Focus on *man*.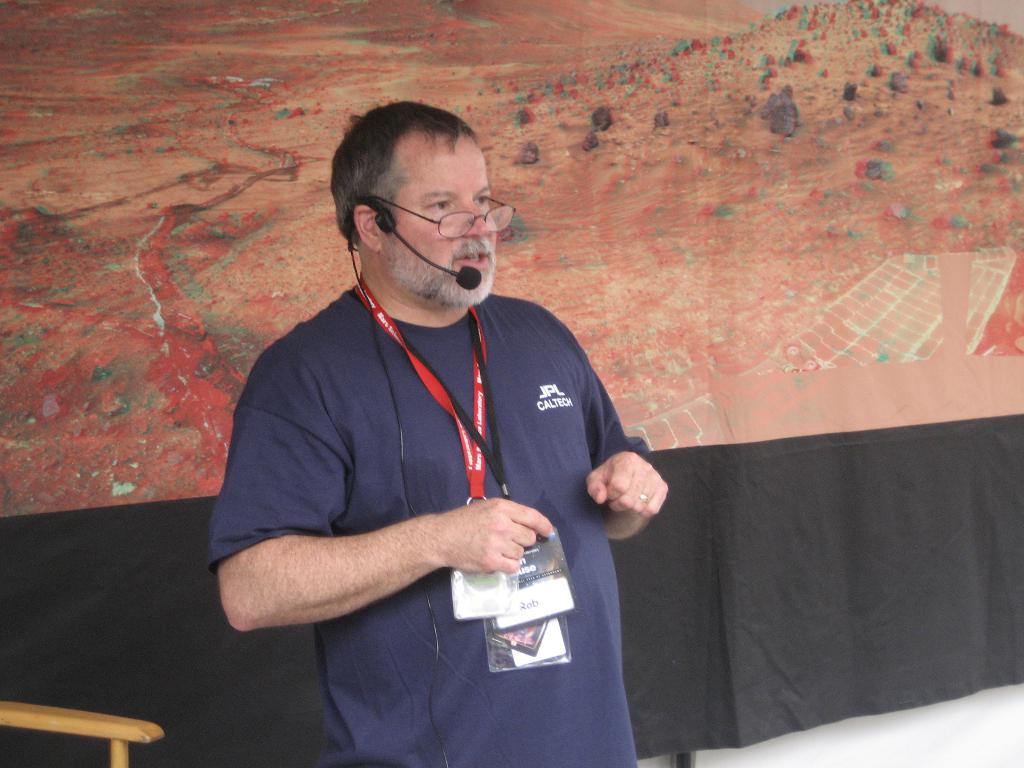
Focused at locate(207, 89, 687, 742).
